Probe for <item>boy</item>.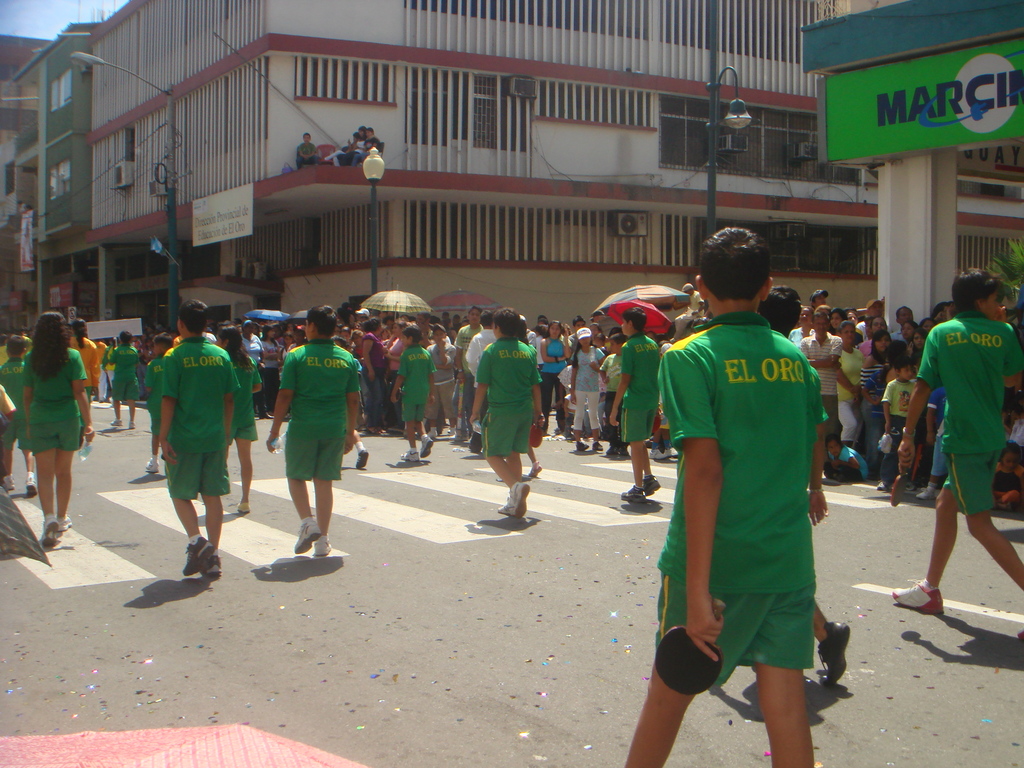
Probe result: <region>611, 225, 815, 767</region>.
